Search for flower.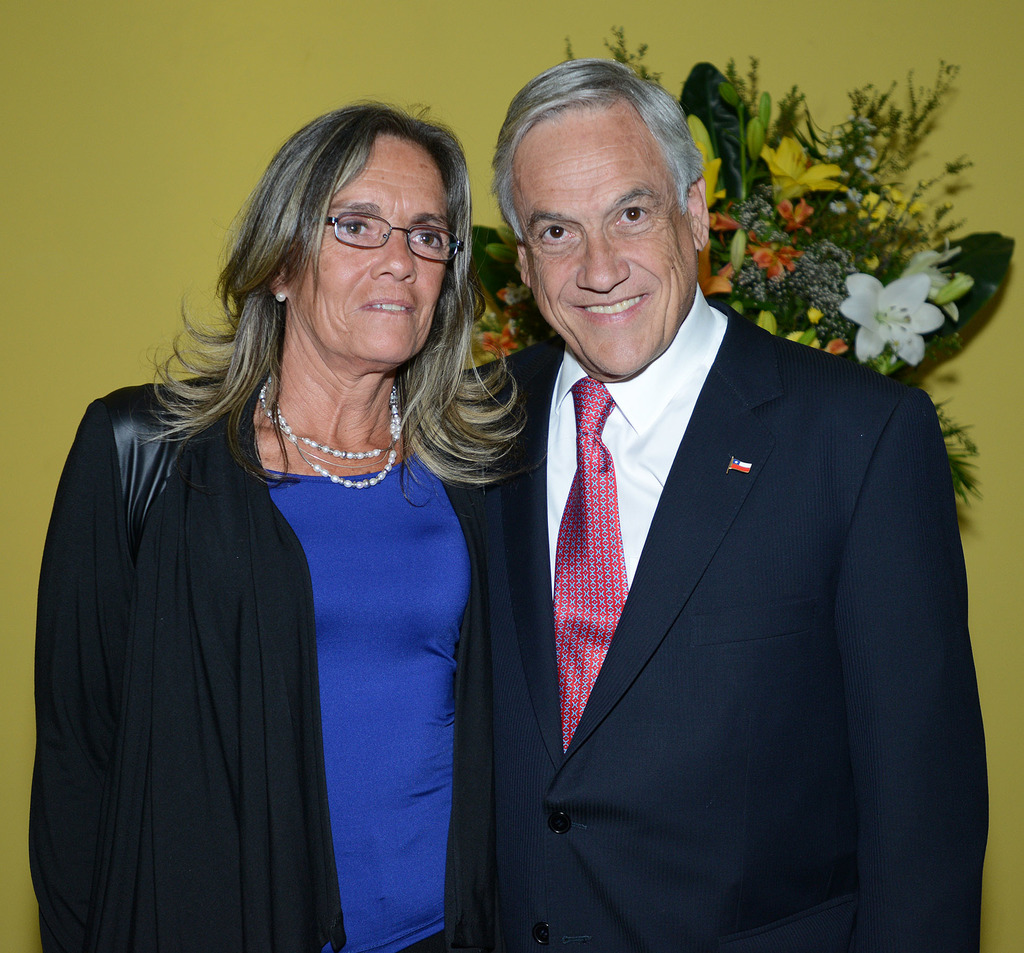
Found at <bbox>906, 251, 975, 318</bbox>.
